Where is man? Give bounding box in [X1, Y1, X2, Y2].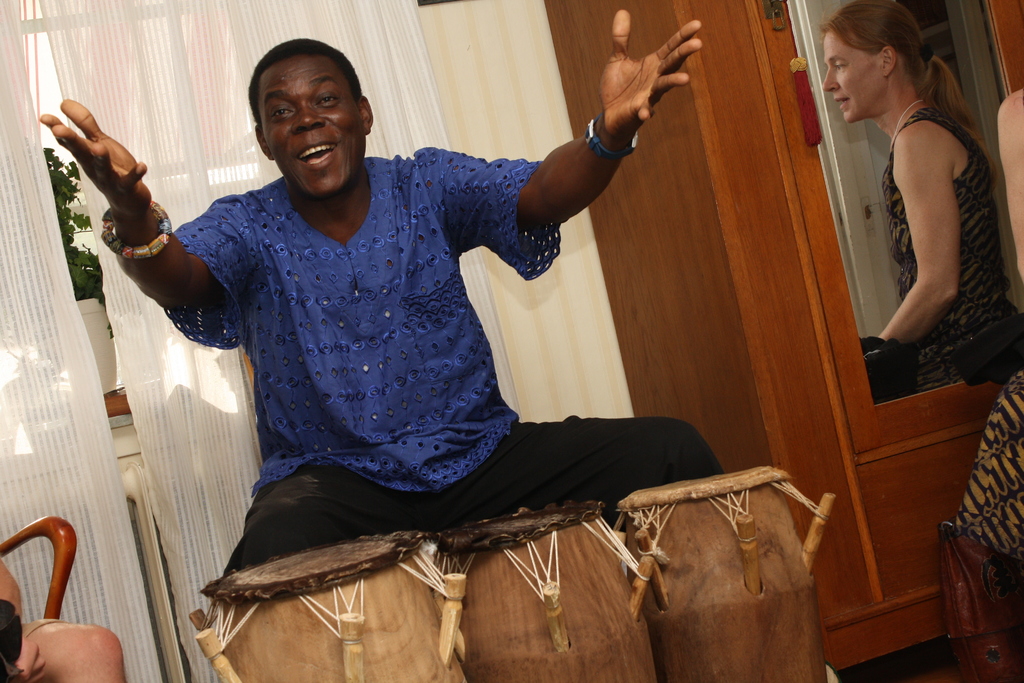
[31, 0, 714, 577].
